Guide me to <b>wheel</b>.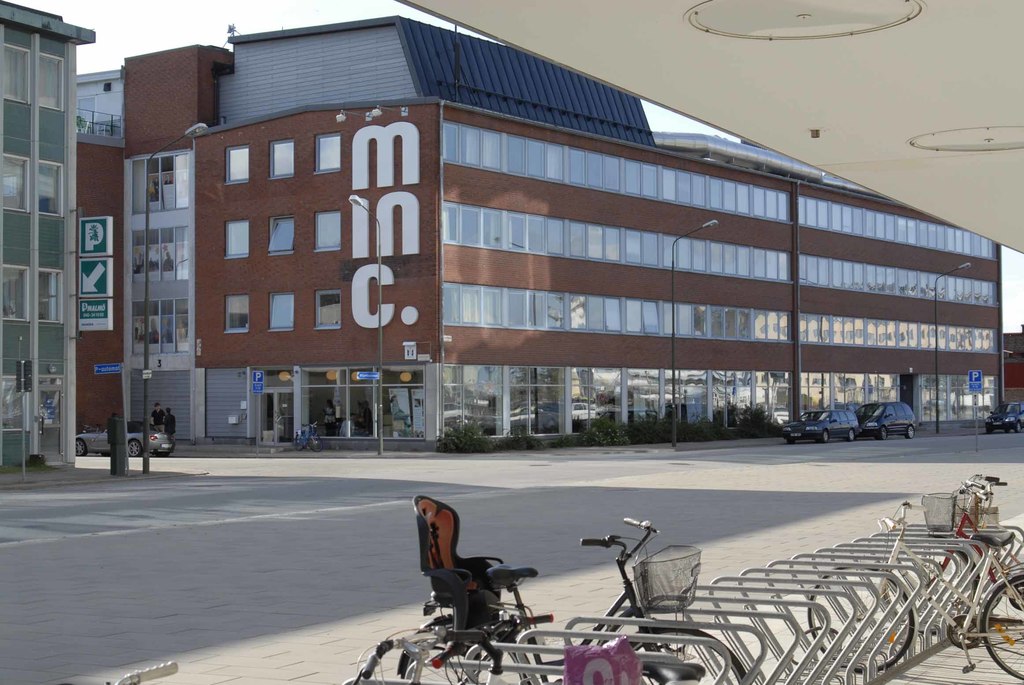
Guidance: l=876, t=427, r=890, b=439.
